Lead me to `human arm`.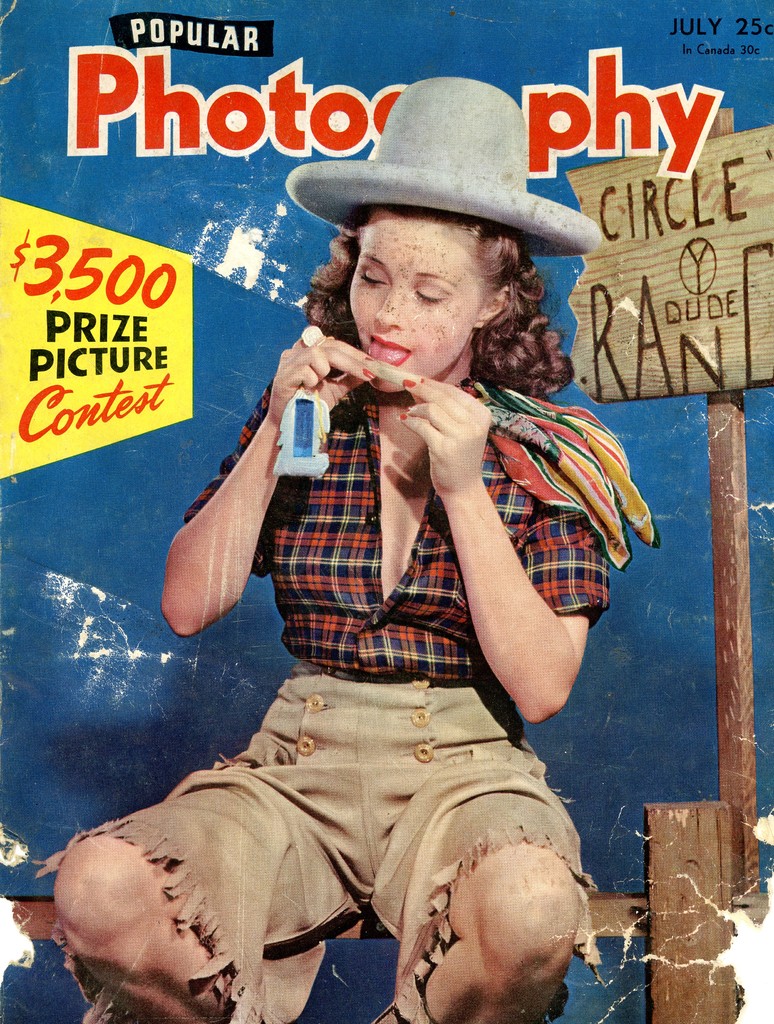
Lead to 394 372 629 736.
